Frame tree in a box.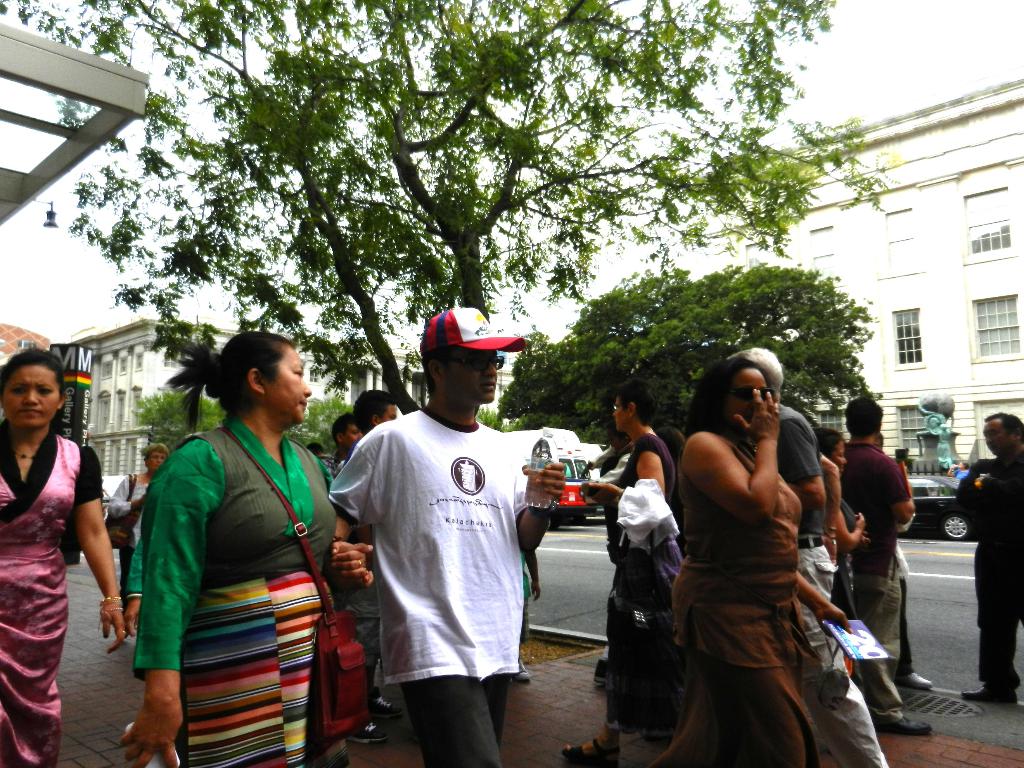
locate(133, 384, 227, 440).
